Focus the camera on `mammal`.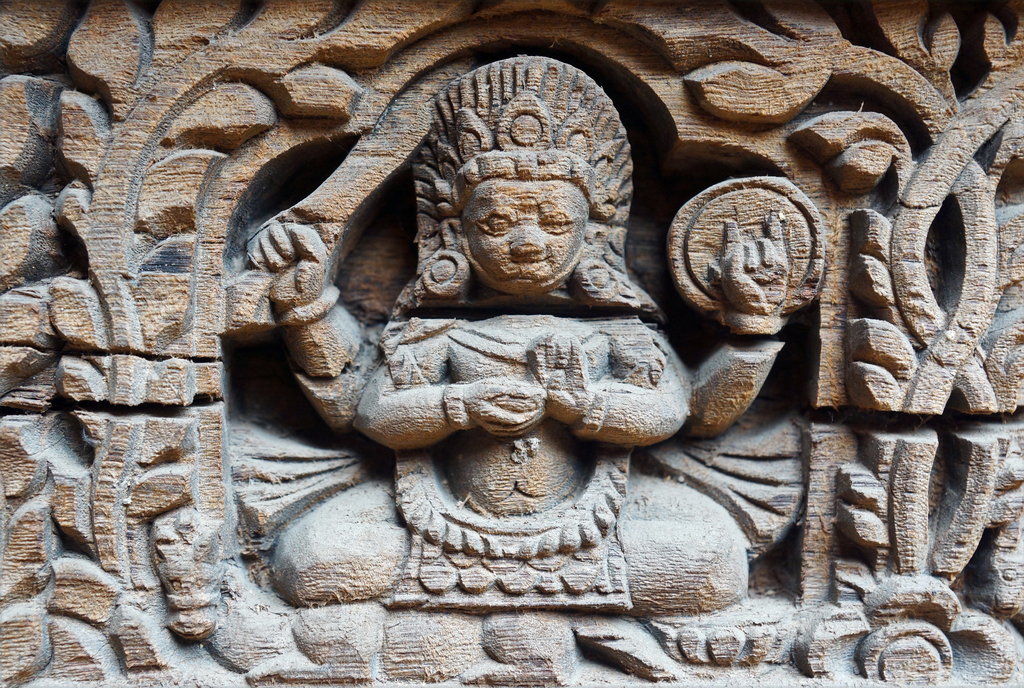
Focus region: bbox(270, 51, 753, 615).
